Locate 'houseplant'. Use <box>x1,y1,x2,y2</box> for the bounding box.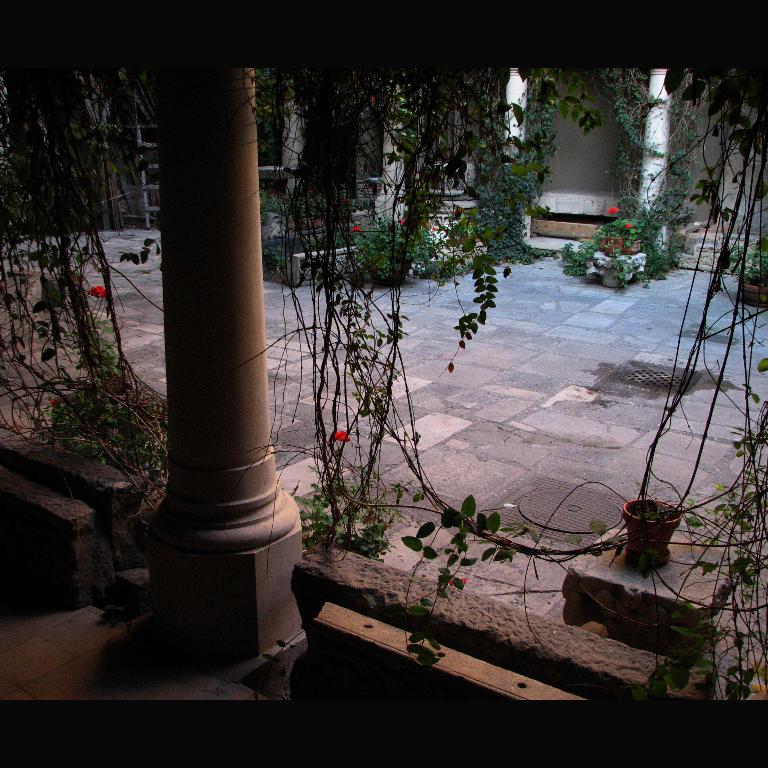
<box>726,244,767,305</box>.
